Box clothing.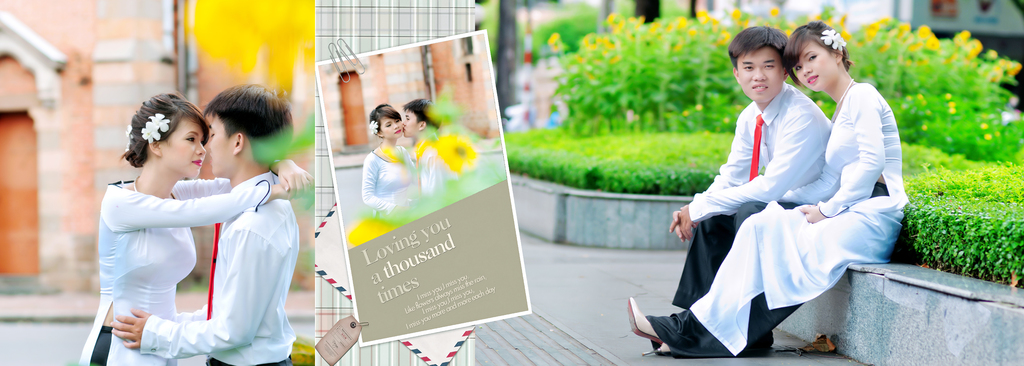
[666,81,826,309].
